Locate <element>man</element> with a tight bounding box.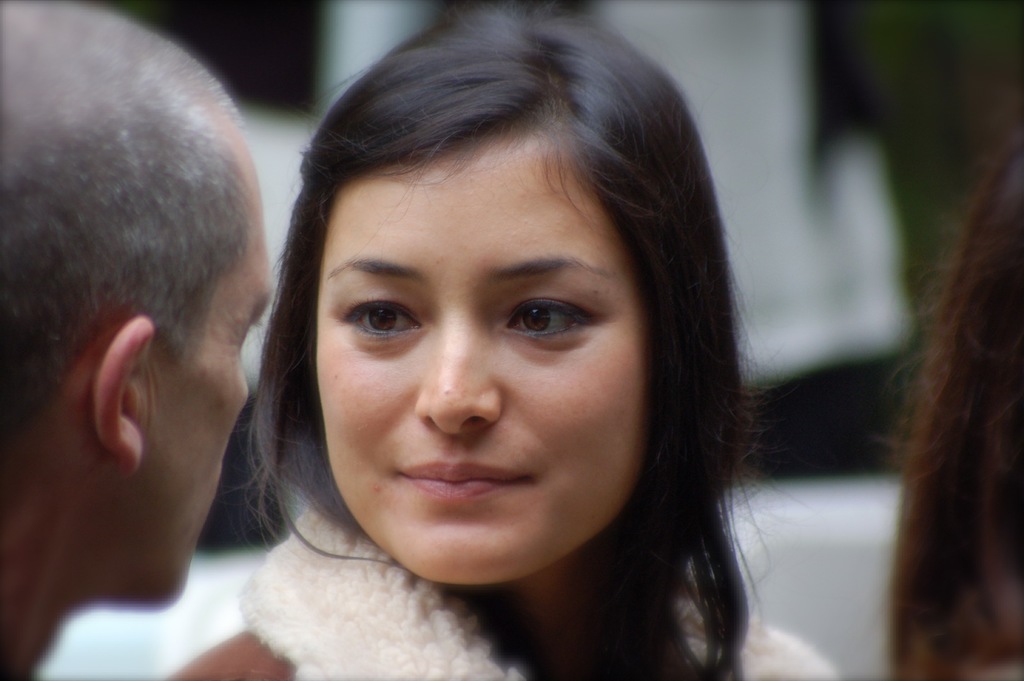
bbox(6, 40, 282, 668).
